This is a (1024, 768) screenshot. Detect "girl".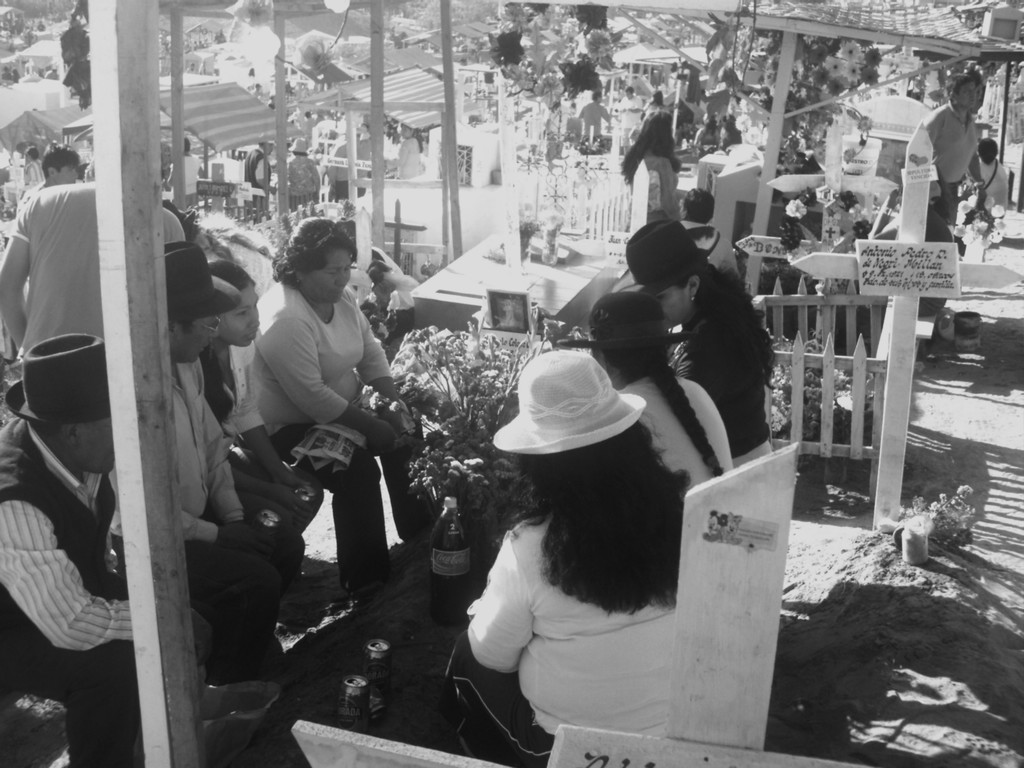
613, 207, 788, 471.
